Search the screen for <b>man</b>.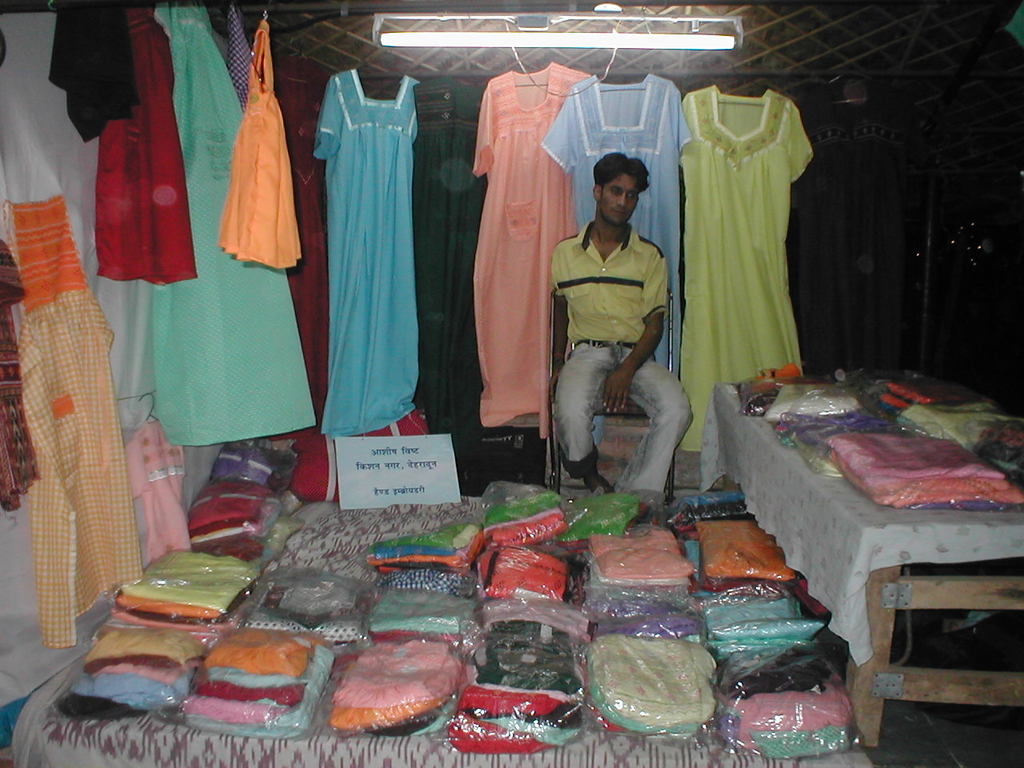
Found at bbox=(544, 144, 691, 503).
